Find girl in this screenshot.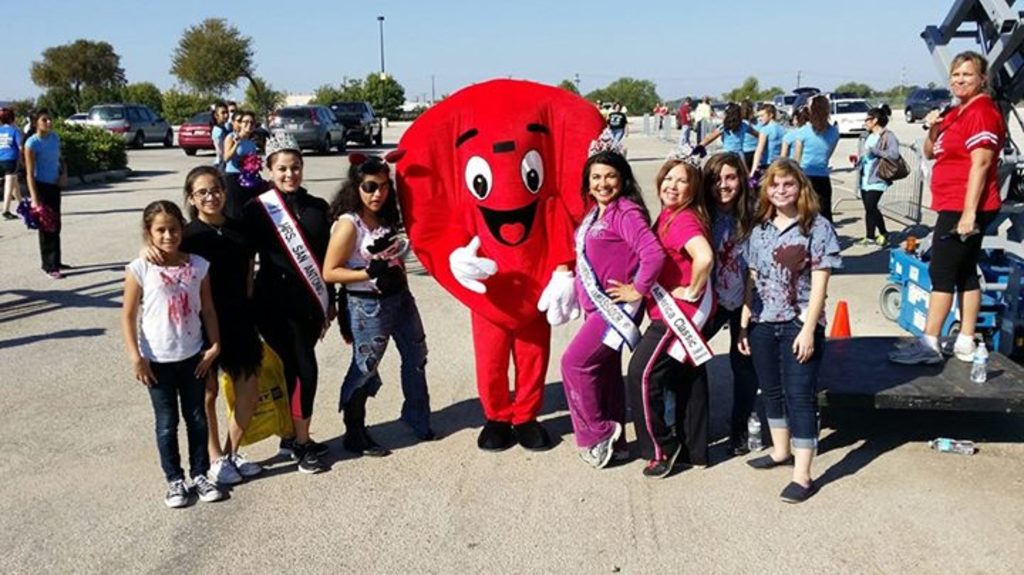
The bounding box for girl is <region>243, 131, 331, 470</region>.
